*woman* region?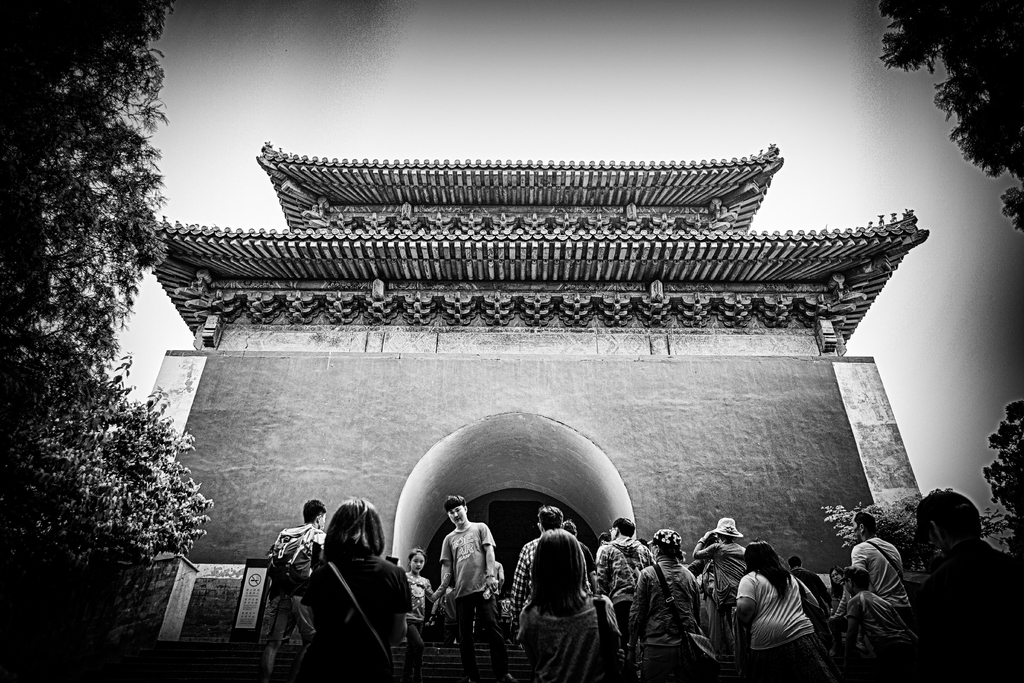
<region>513, 529, 621, 682</region>
